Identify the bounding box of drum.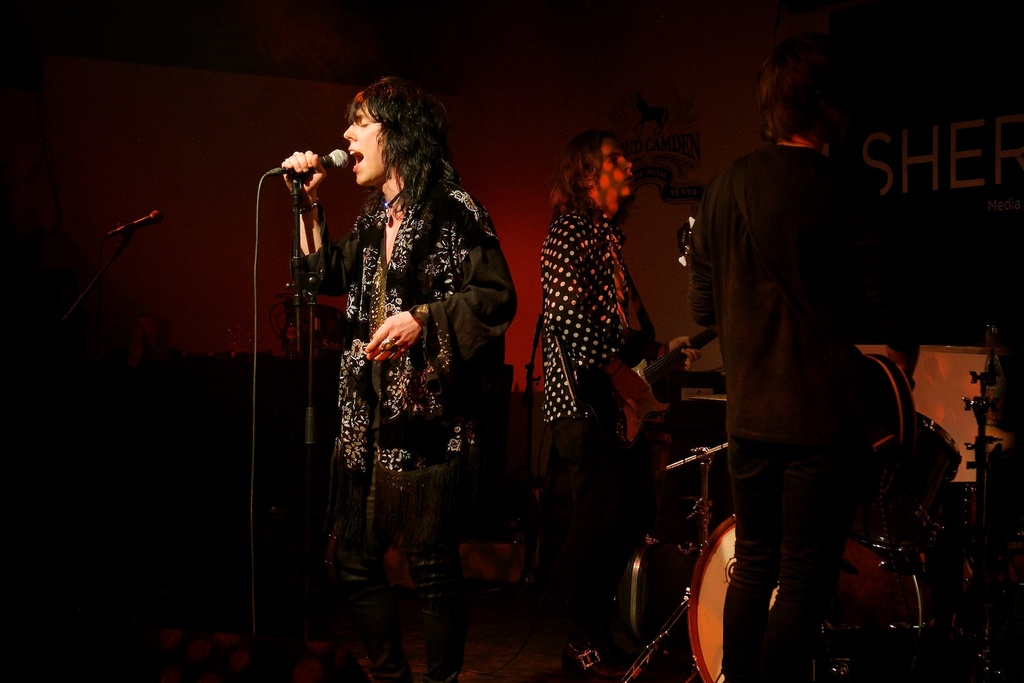
Rect(846, 409, 966, 555).
